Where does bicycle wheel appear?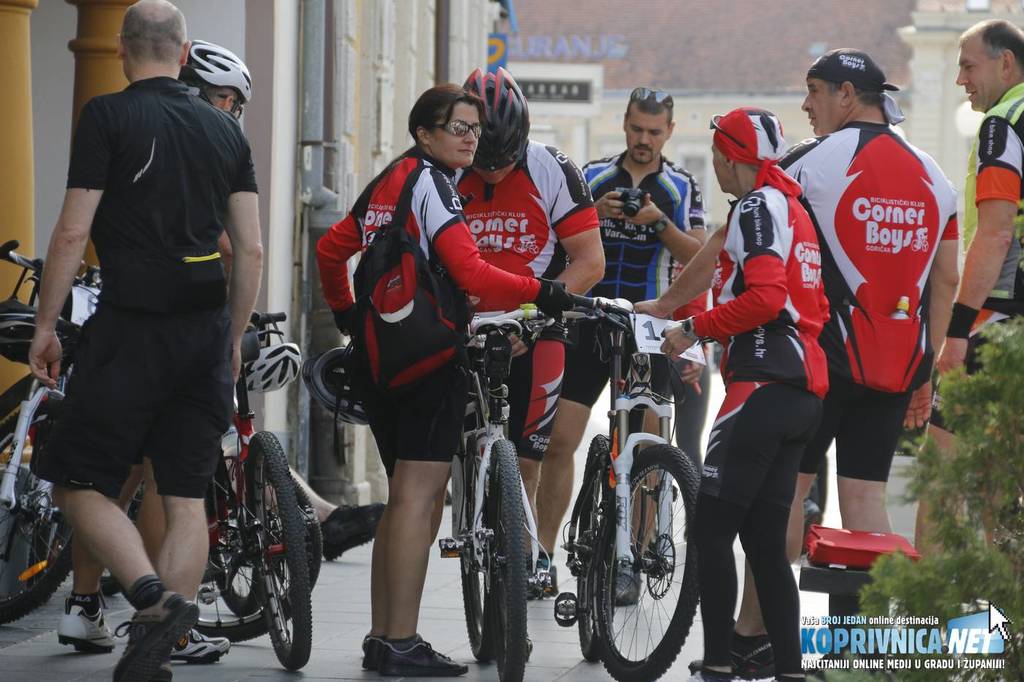
Appears at <region>575, 412, 699, 681</region>.
